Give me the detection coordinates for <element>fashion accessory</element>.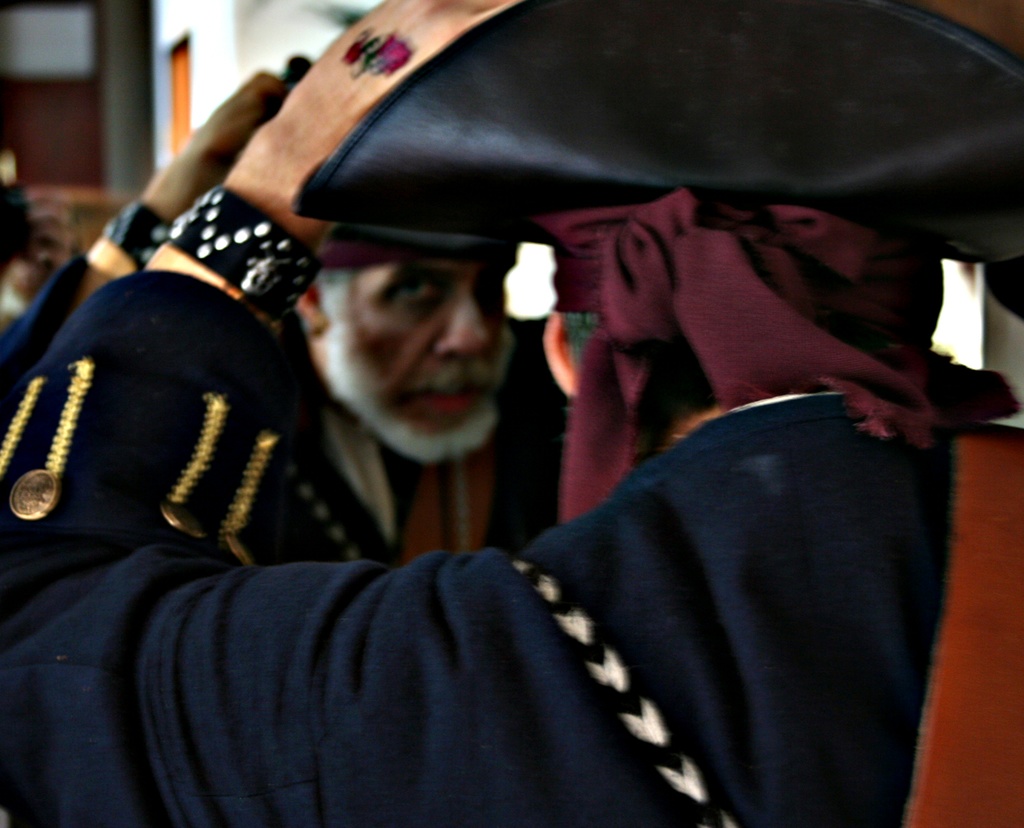
{"left": 163, "top": 180, "right": 318, "bottom": 316}.
